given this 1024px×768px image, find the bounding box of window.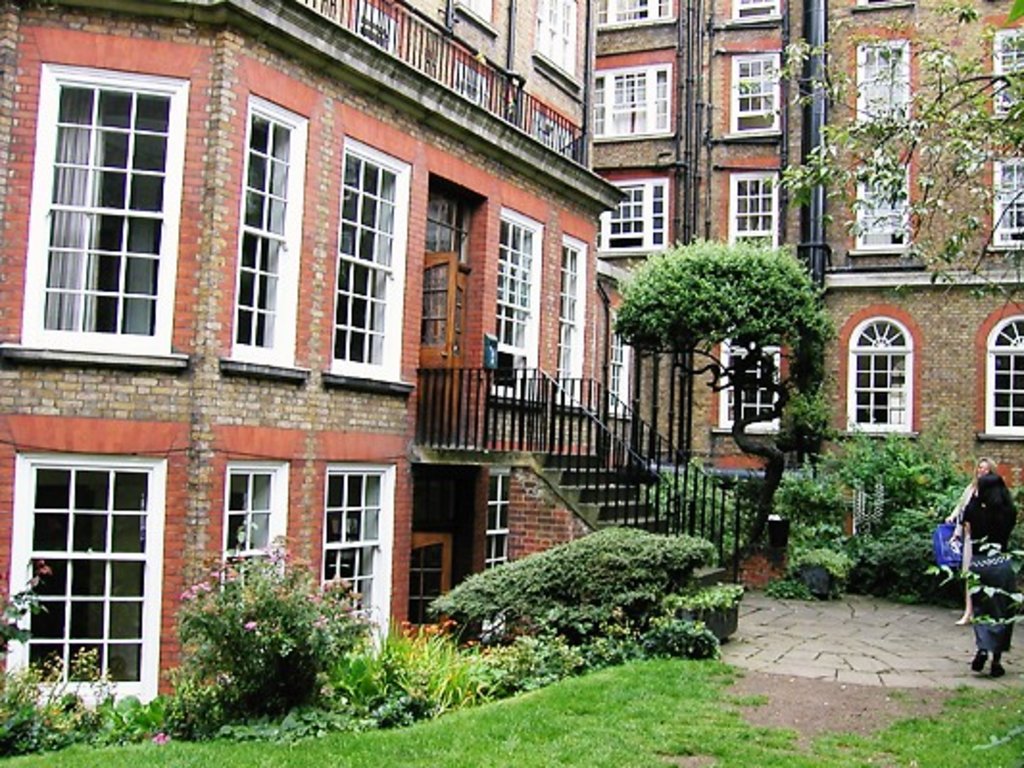
box(319, 134, 415, 390).
